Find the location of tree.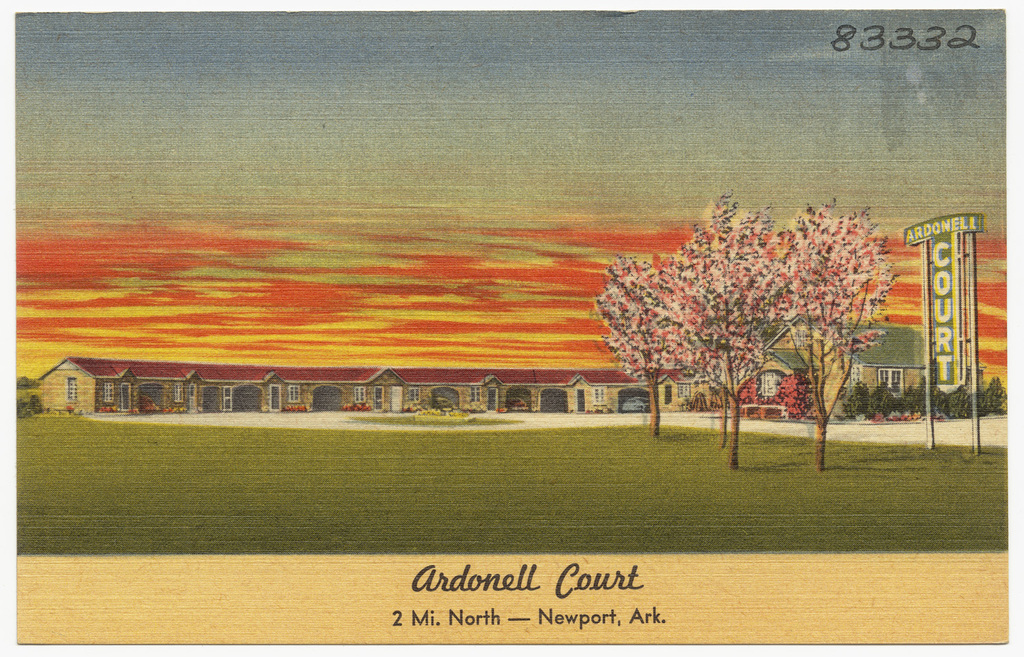
Location: {"x1": 683, "y1": 368, "x2": 1009, "y2": 424}.
